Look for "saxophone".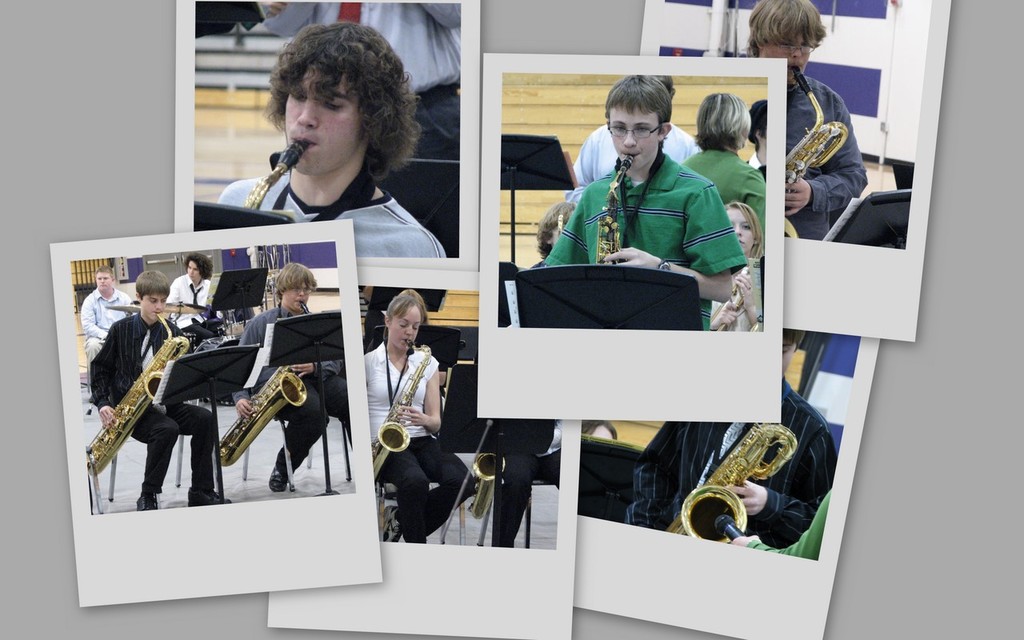
Found: 777, 66, 854, 231.
